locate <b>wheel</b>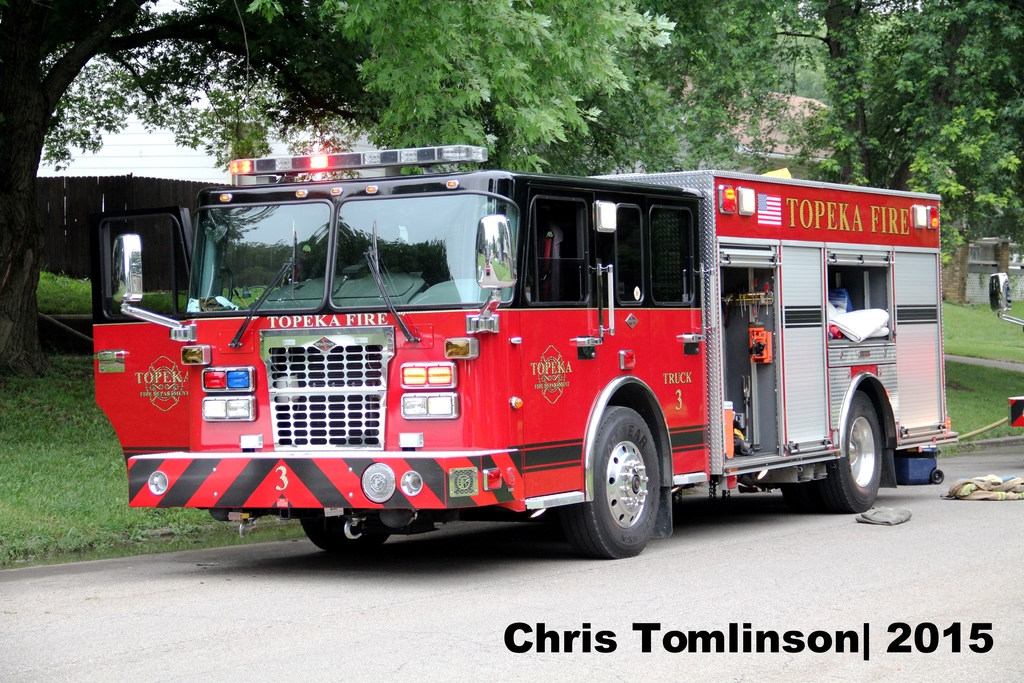
(left=583, top=412, right=678, bottom=554)
